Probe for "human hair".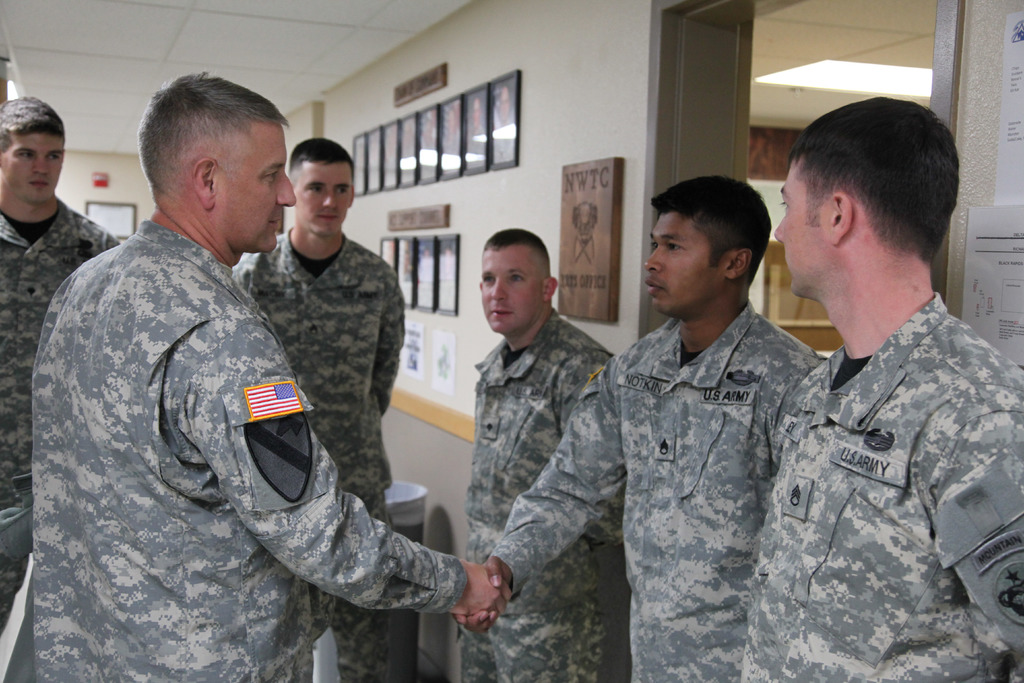
Probe result: Rect(480, 226, 552, 276).
